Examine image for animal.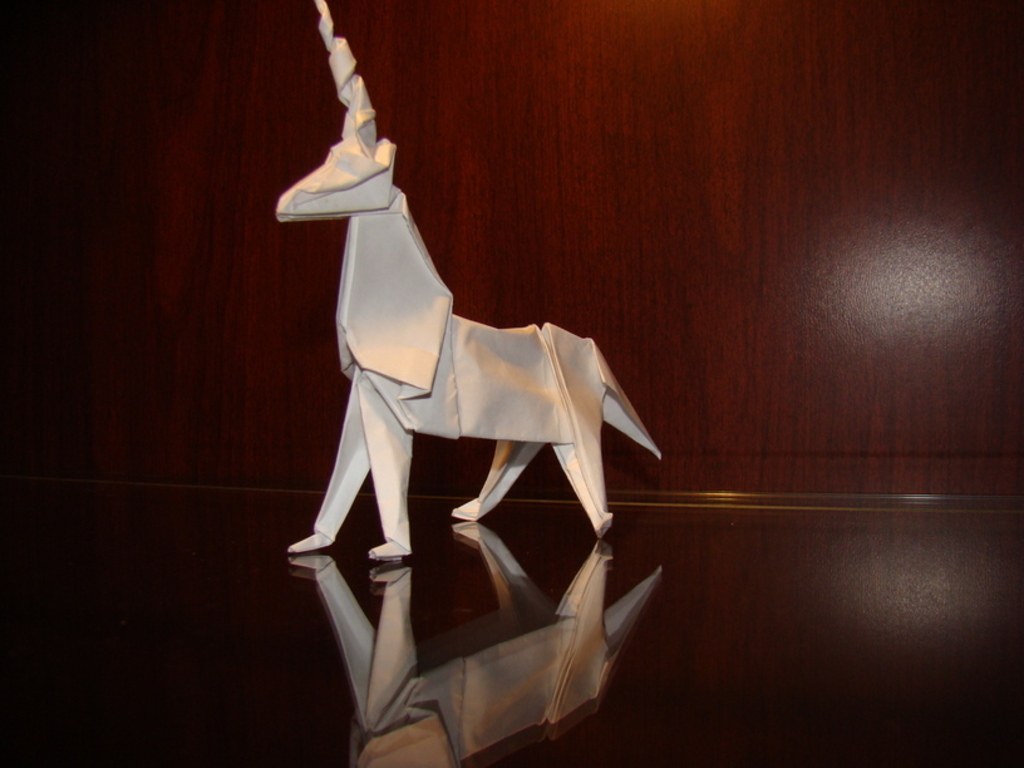
Examination result: Rect(272, 0, 661, 556).
